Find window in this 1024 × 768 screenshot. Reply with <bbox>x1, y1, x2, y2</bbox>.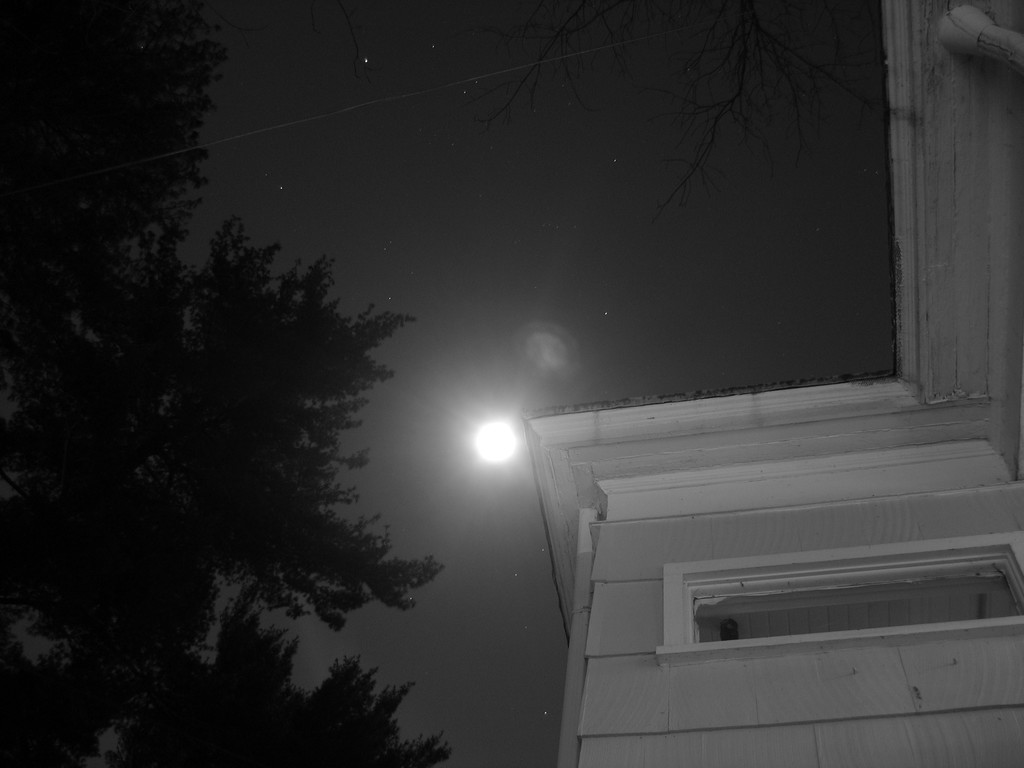
<bbox>690, 568, 1023, 643</bbox>.
